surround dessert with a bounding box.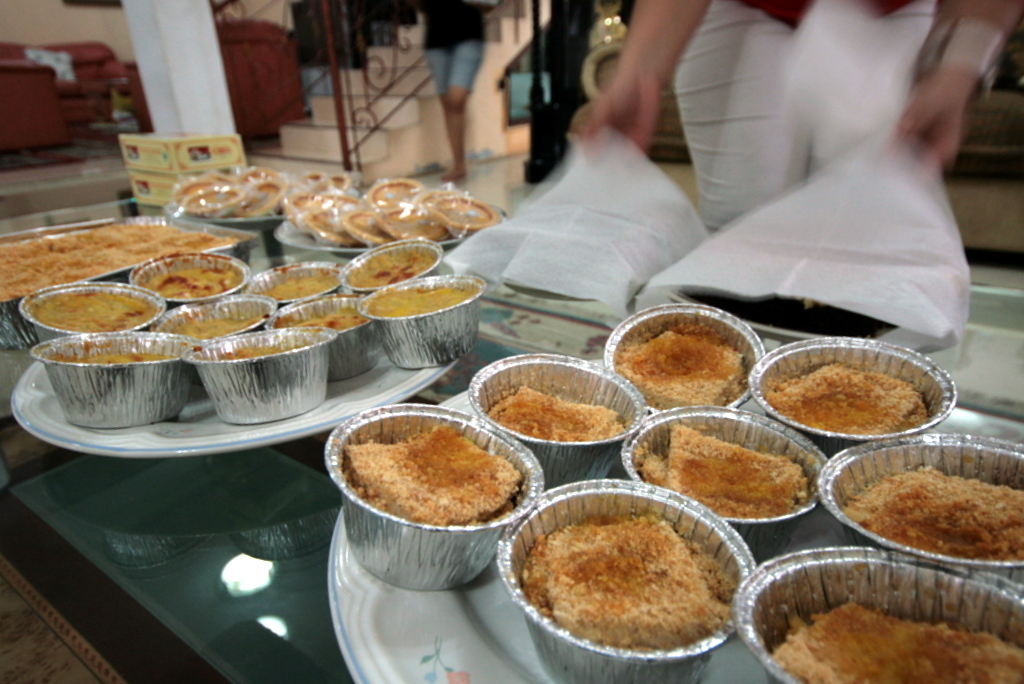
<bbox>198, 317, 250, 335</bbox>.
